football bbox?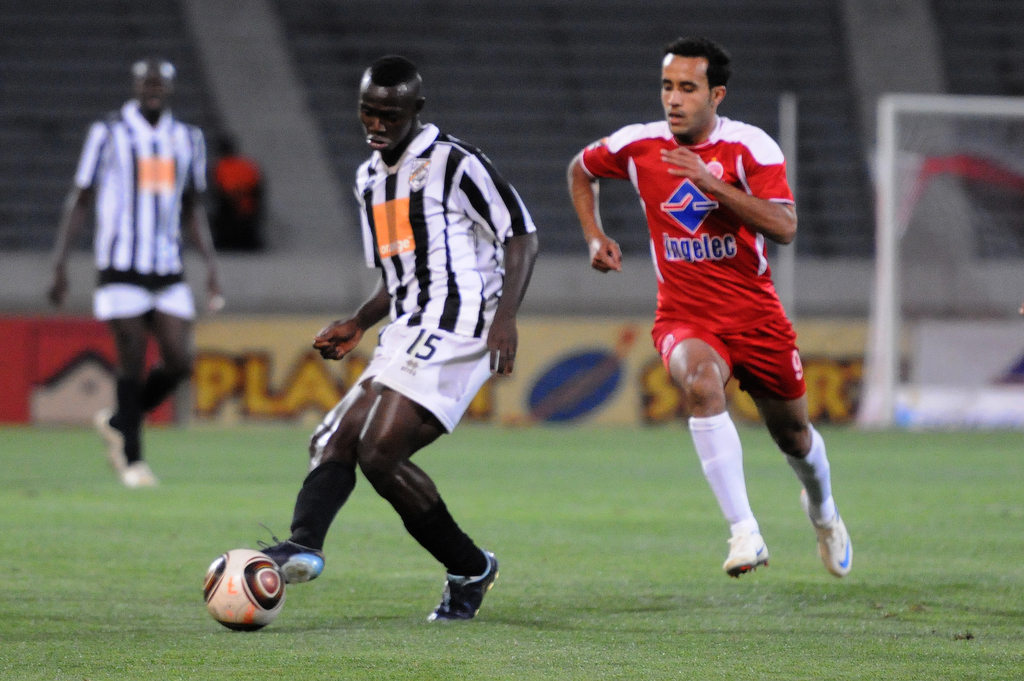
region(201, 548, 287, 632)
